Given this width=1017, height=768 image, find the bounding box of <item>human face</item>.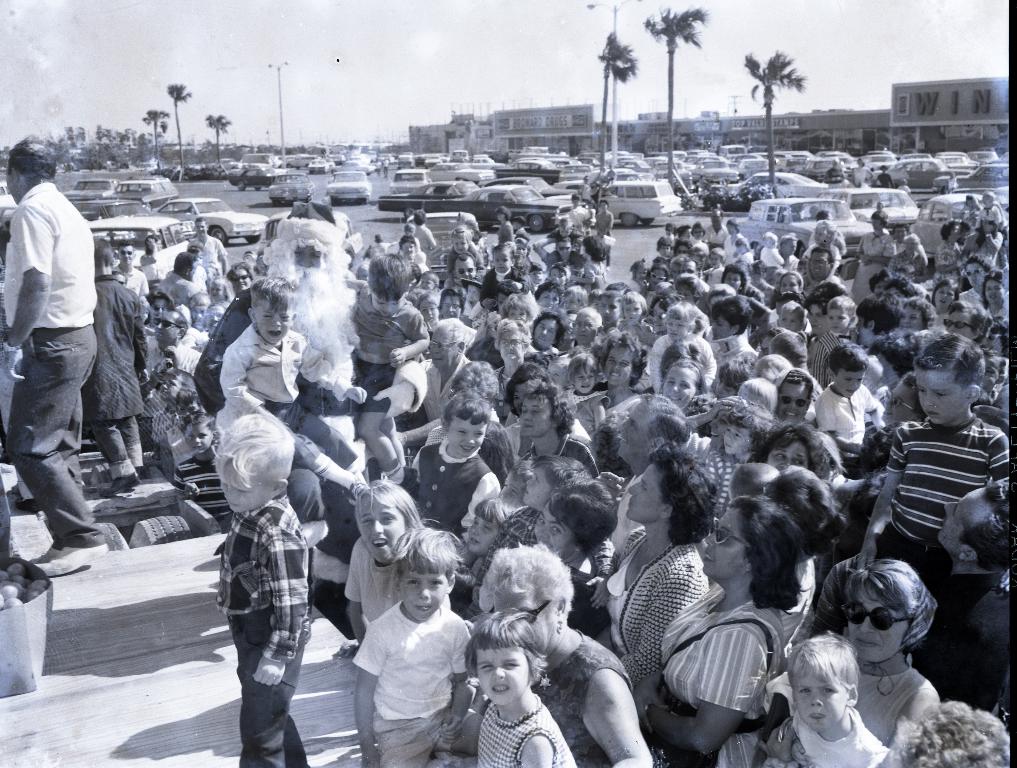
region(117, 246, 133, 264).
